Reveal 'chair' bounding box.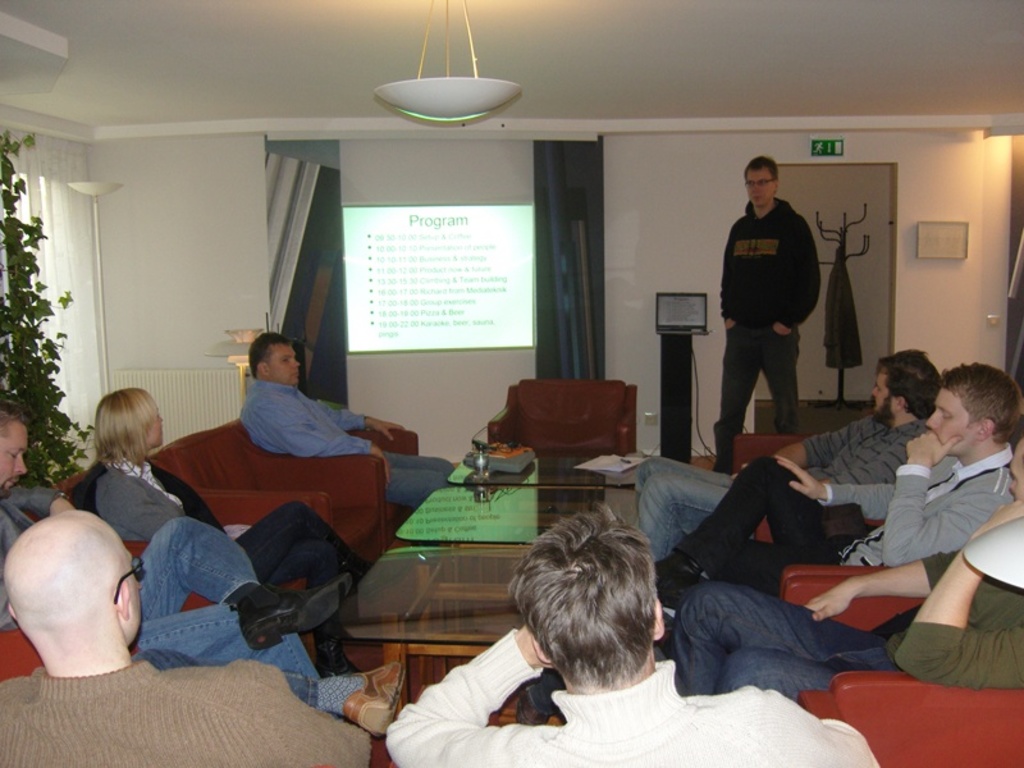
Revealed: (731, 434, 818, 472).
